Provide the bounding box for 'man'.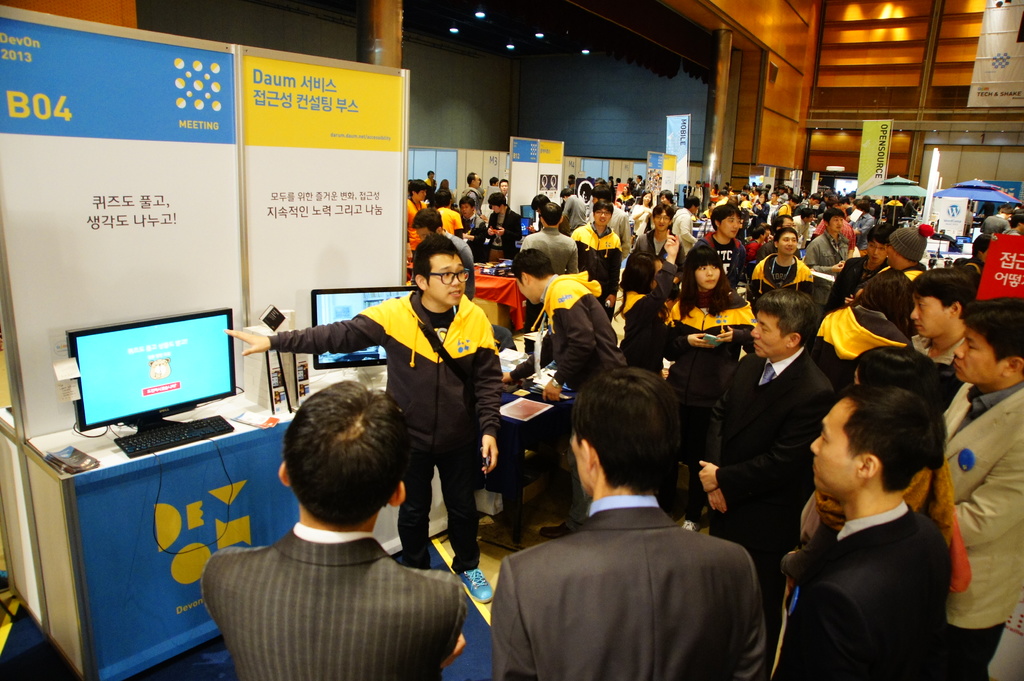
401:178:433:275.
